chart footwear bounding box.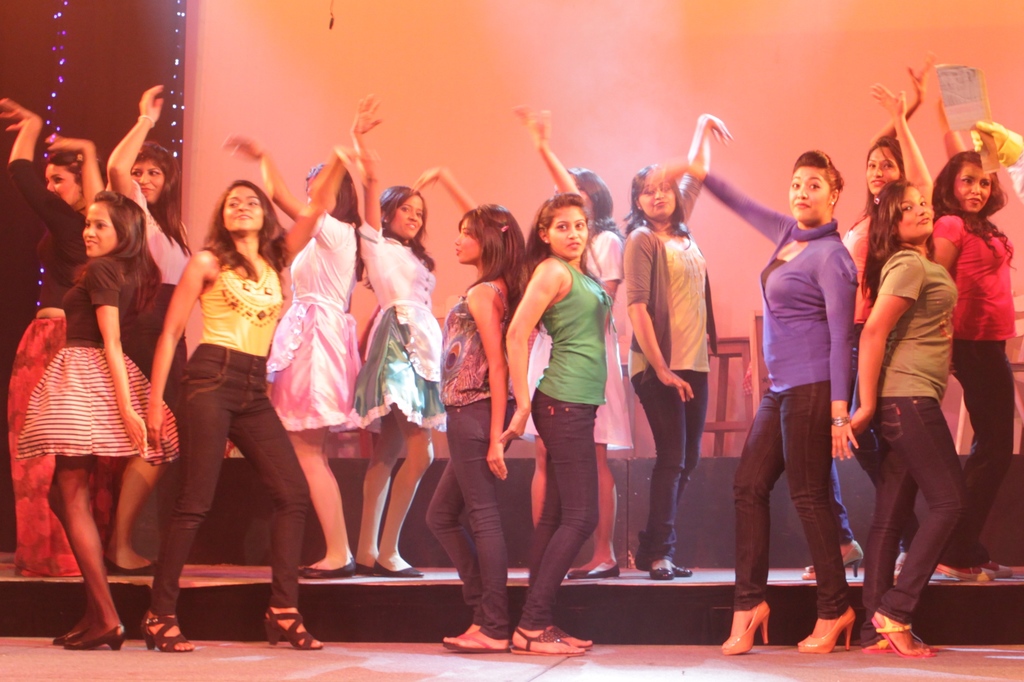
Charted: crop(869, 608, 941, 658).
